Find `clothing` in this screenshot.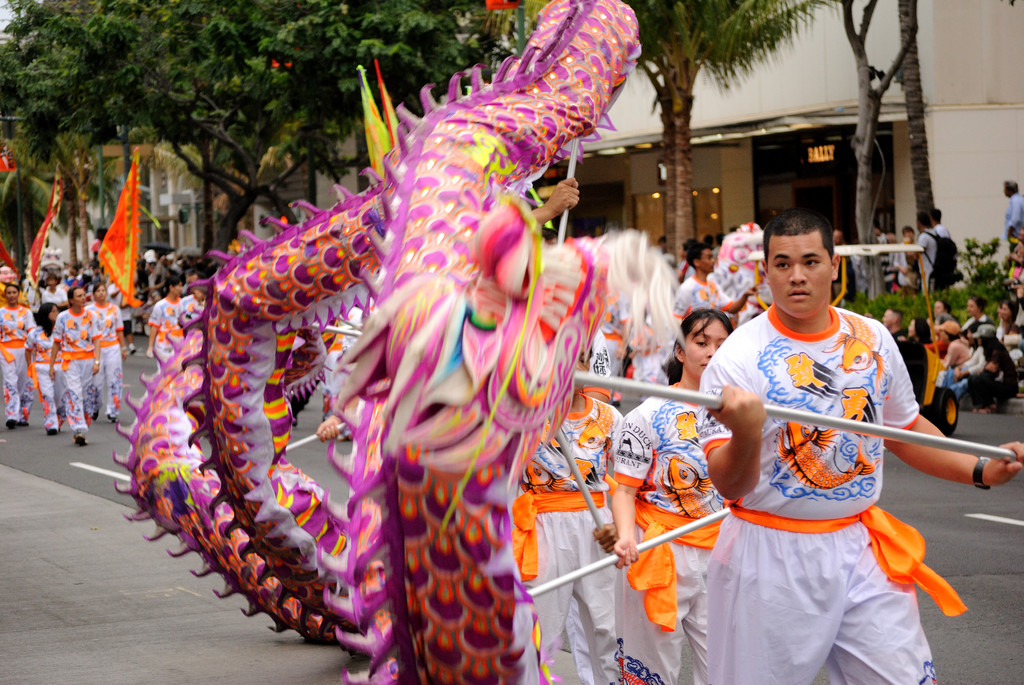
The bounding box for `clothing` is [left=88, top=297, right=132, bottom=414].
